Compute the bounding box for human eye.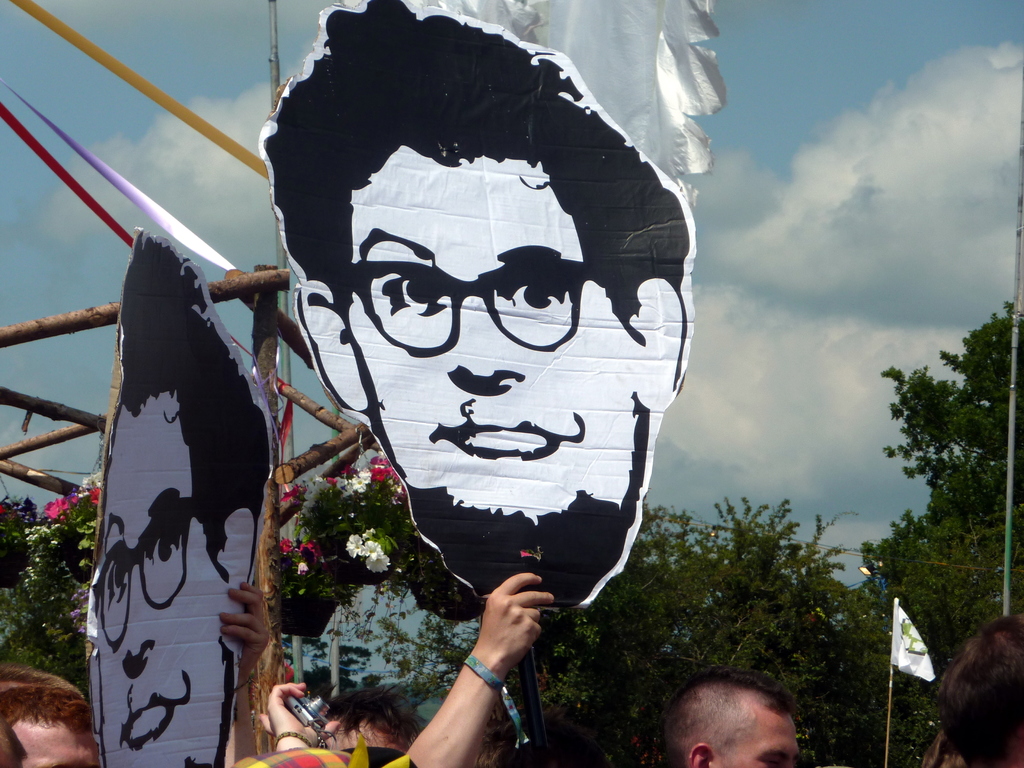
left=382, top=273, right=449, bottom=312.
